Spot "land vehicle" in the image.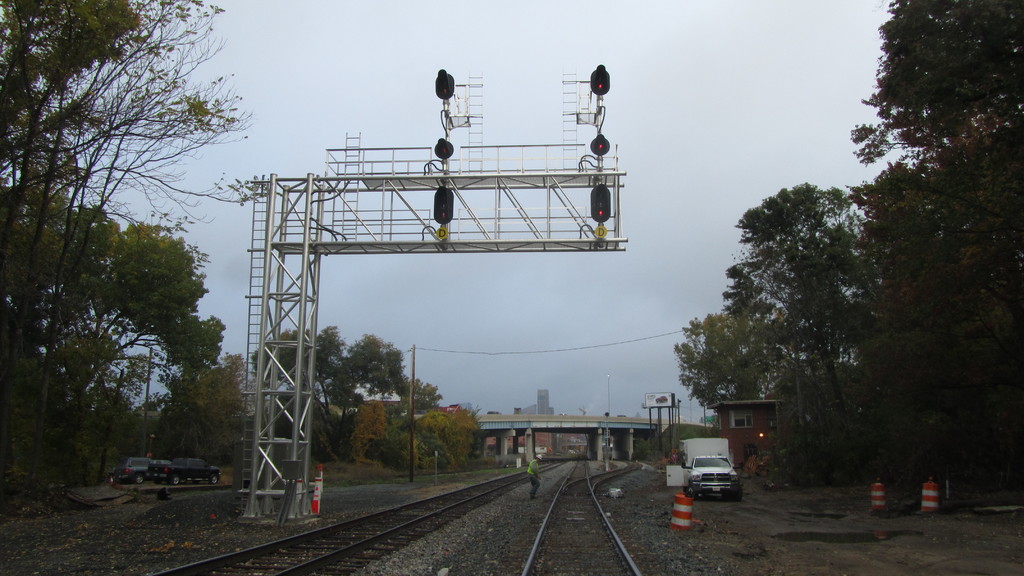
"land vehicle" found at x1=680 y1=430 x2=744 y2=500.
